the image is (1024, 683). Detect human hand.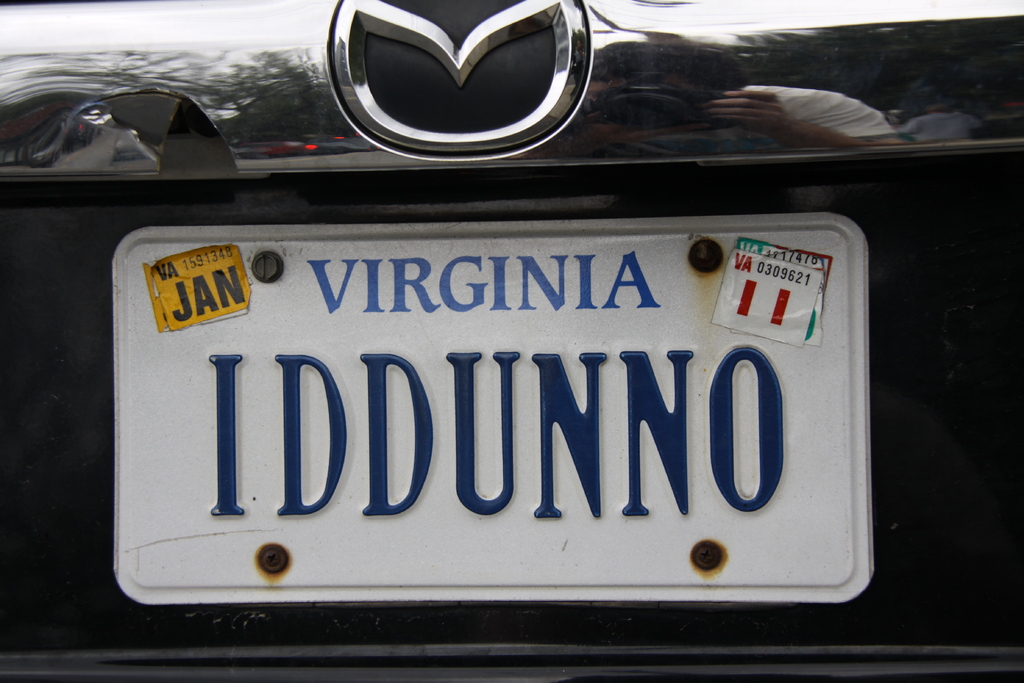
Detection: [708, 91, 787, 136].
